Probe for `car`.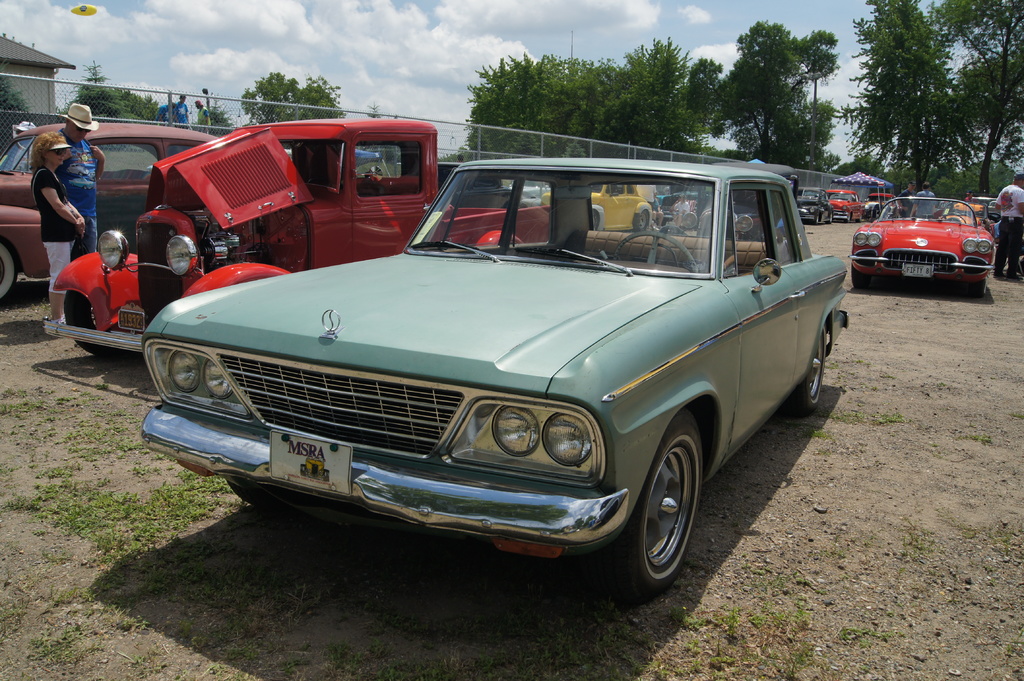
Probe result: (138, 148, 854, 597).
